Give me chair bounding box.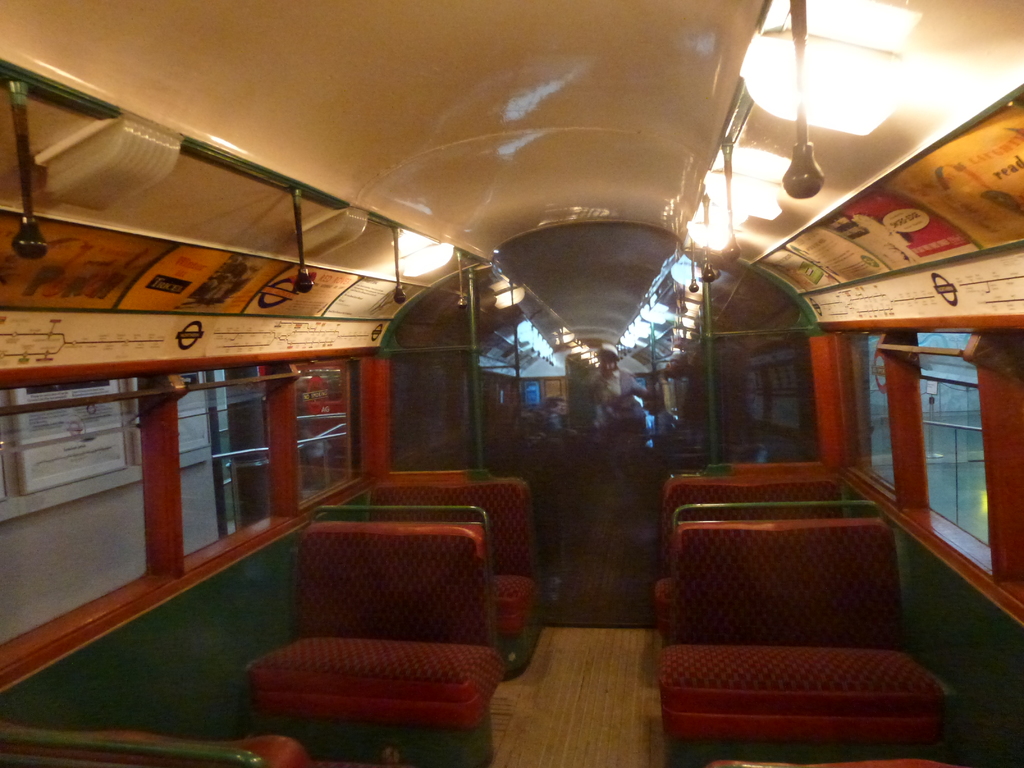
188,503,526,747.
